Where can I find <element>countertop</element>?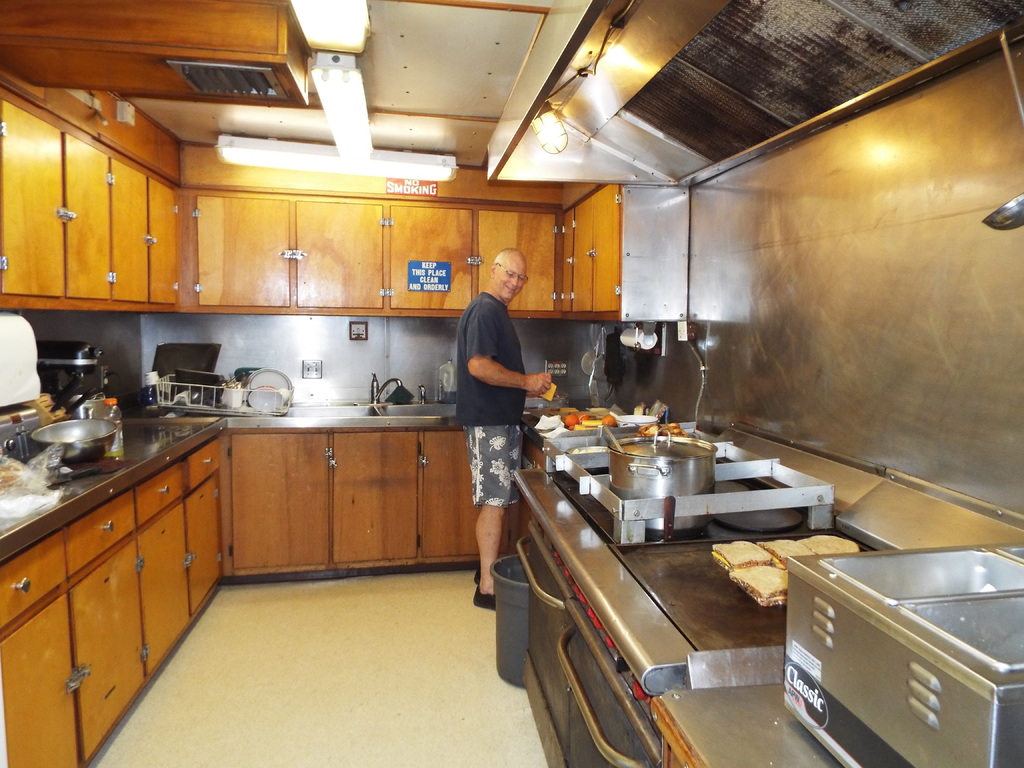
You can find it at <bbox>505, 394, 1023, 767</bbox>.
